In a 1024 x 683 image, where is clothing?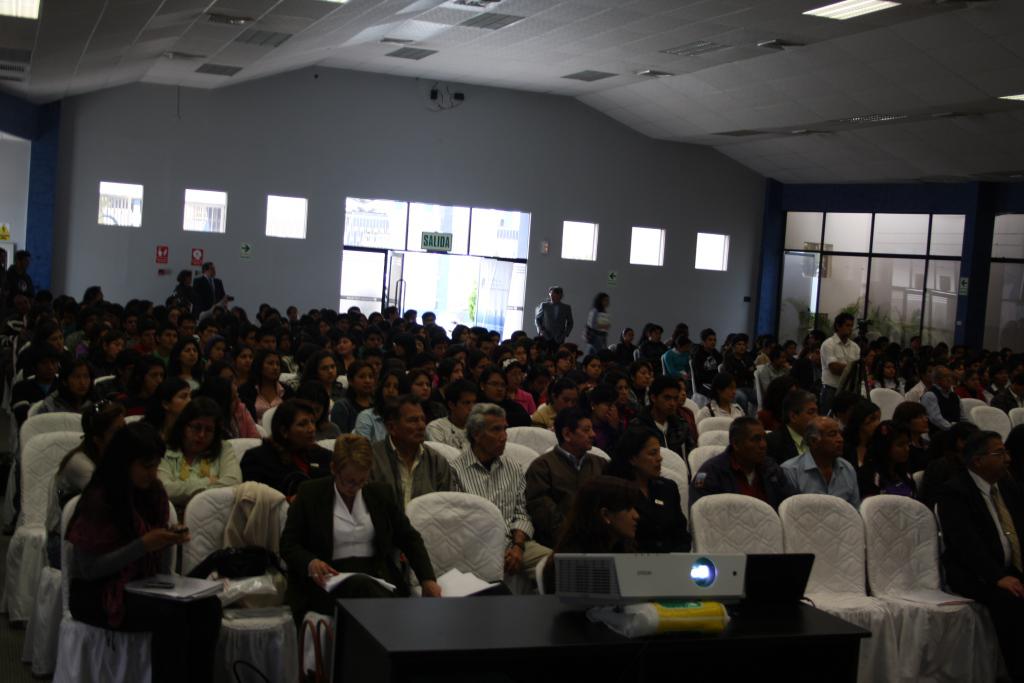
bbox=[157, 439, 249, 502].
